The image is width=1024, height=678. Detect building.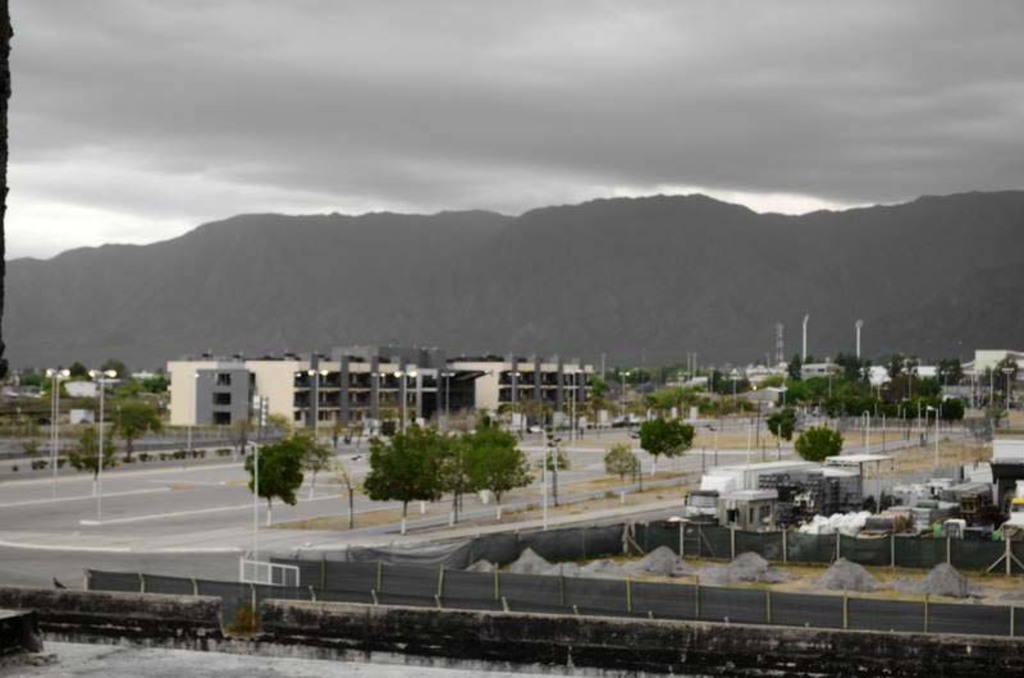
Detection: bbox=[166, 345, 453, 432].
